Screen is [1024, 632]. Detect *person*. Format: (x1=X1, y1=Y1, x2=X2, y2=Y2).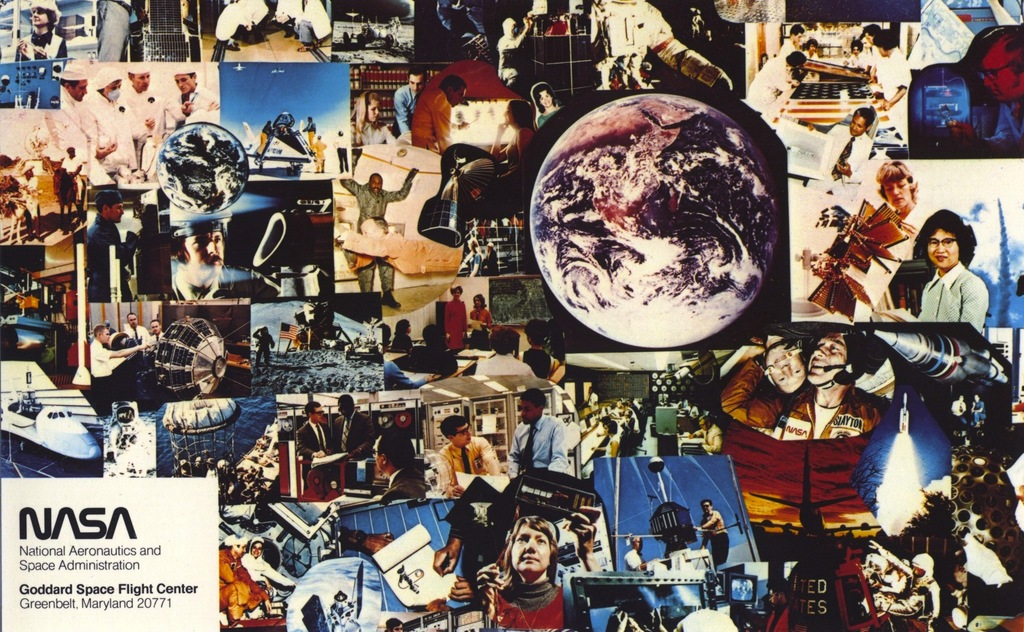
(x1=477, y1=329, x2=533, y2=374).
